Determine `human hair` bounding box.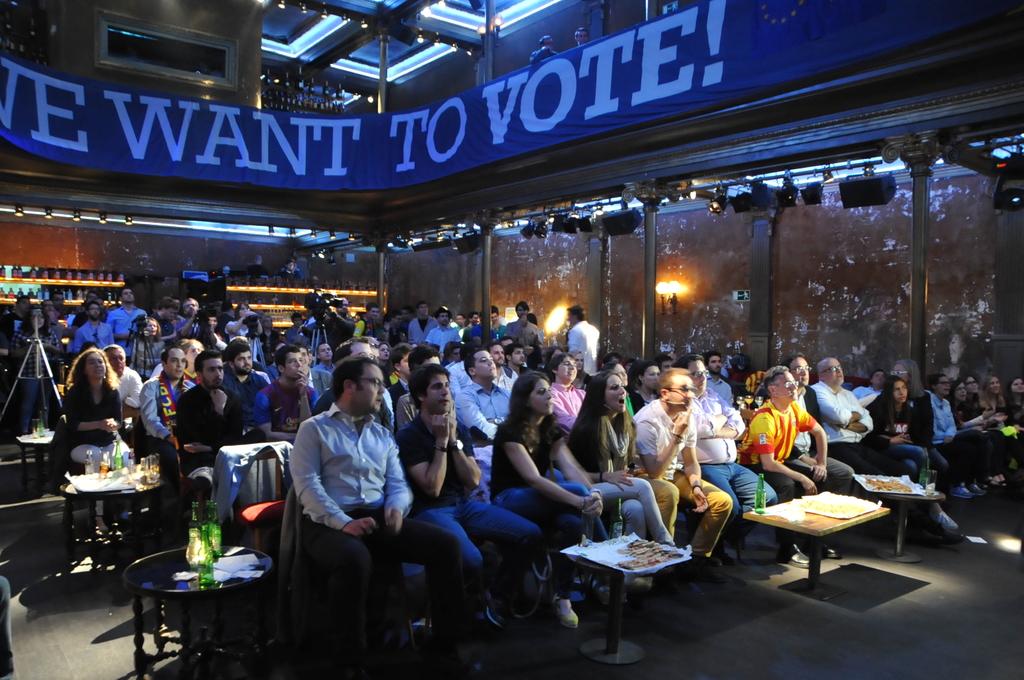
Determined: box=[276, 344, 295, 367].
